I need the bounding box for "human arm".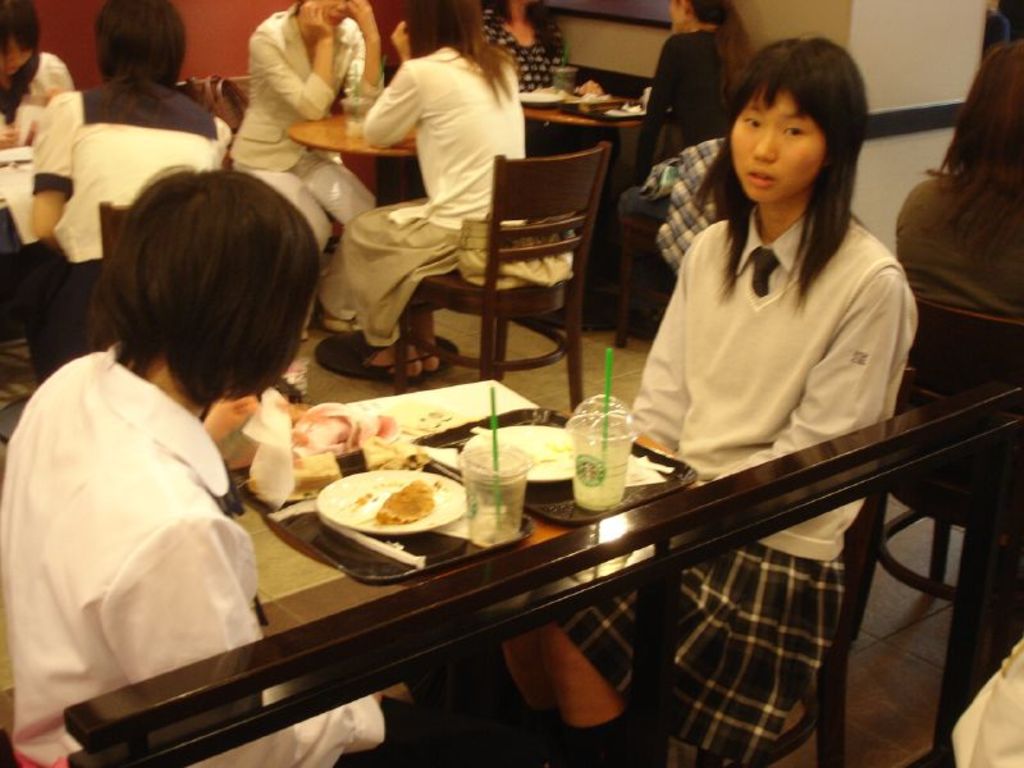
Here it is: {"left": 556, "top": 28, "right": 577, "bottom": 76}.
